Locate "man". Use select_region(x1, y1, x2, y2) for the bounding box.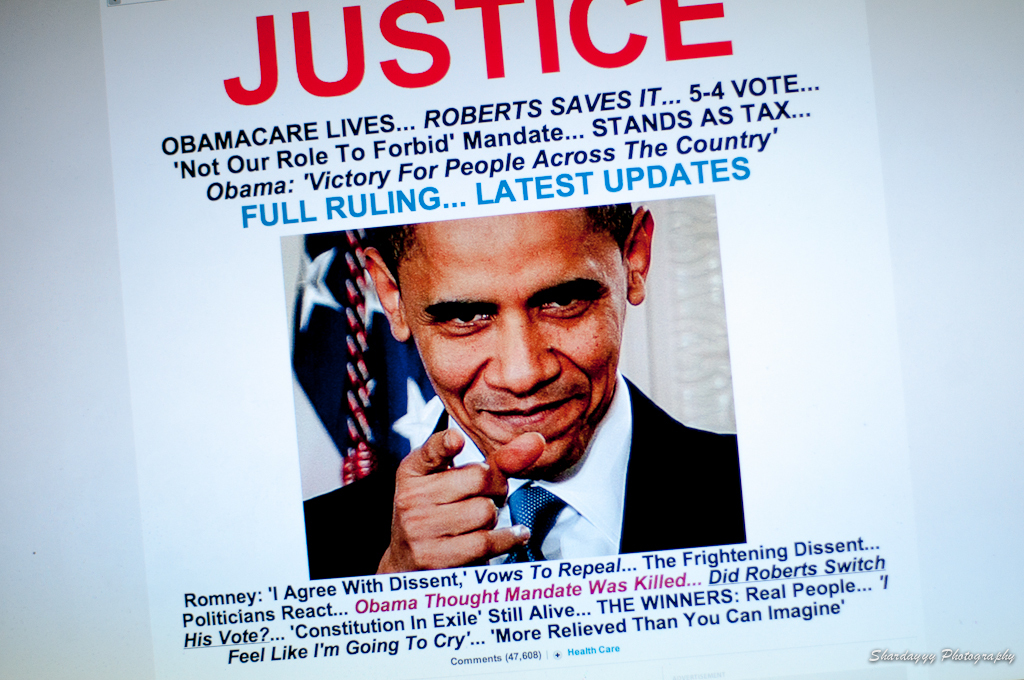
select_region(307, 208, 781, 574).
